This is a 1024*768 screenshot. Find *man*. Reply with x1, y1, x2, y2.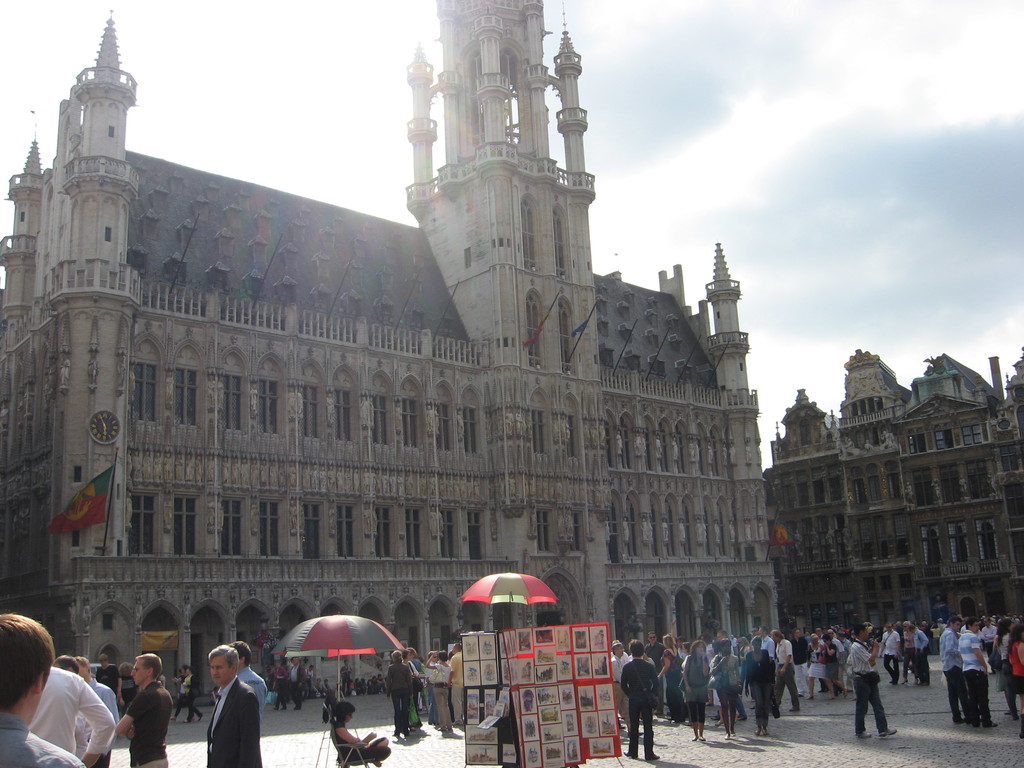
847, 623, 899, 740.
